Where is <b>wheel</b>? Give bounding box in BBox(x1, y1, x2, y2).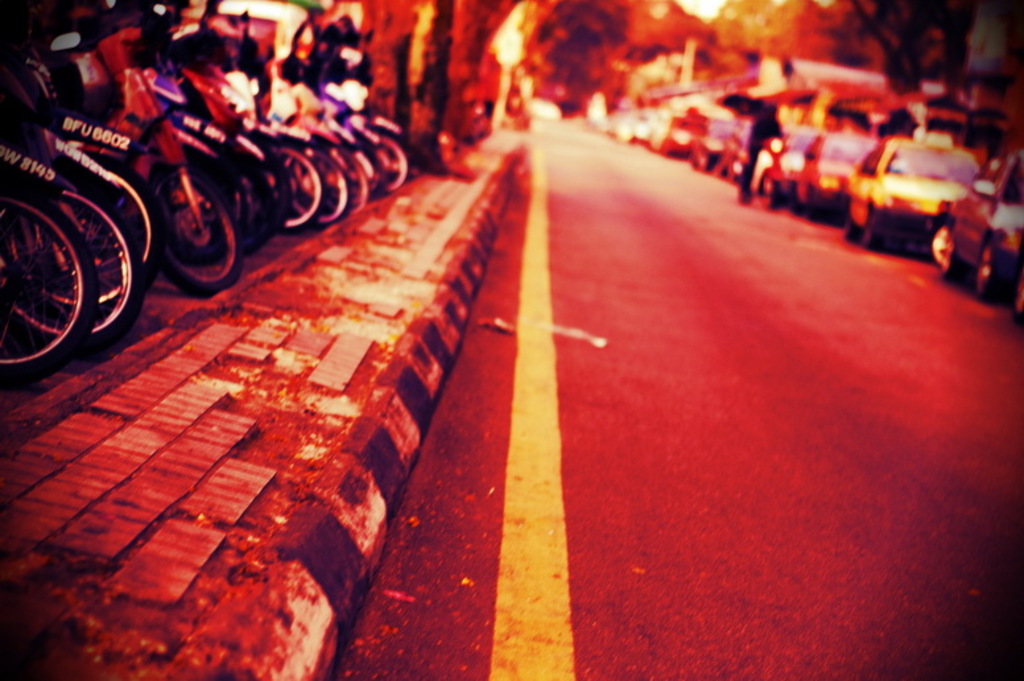
BBox(929, 222, 953, 267).
